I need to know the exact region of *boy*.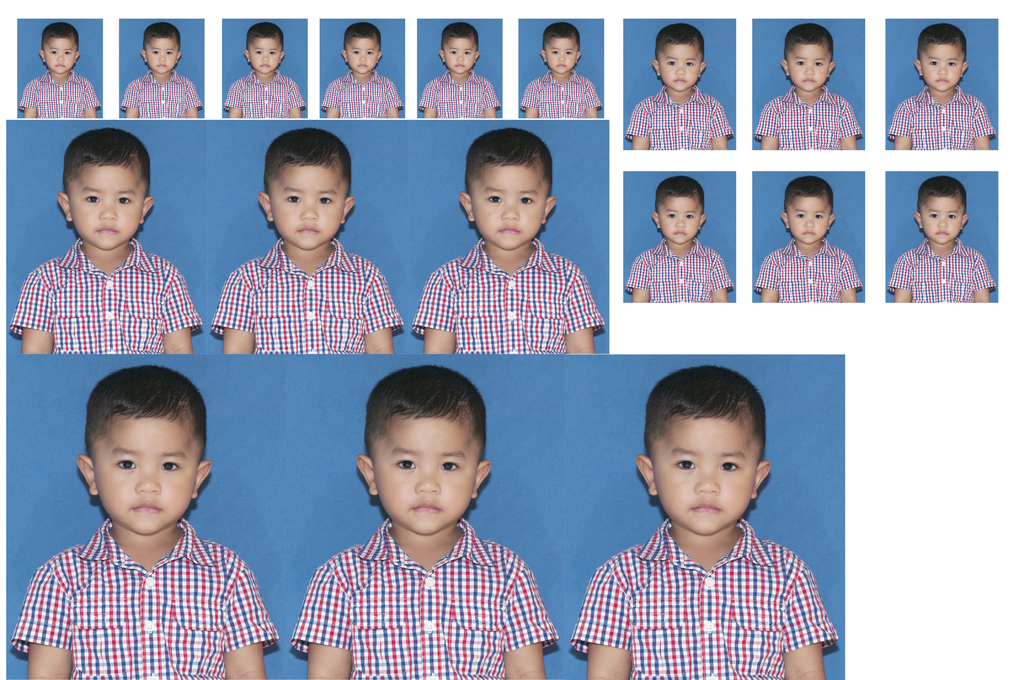
Region: bbox=(117, 28, 207, 118).
